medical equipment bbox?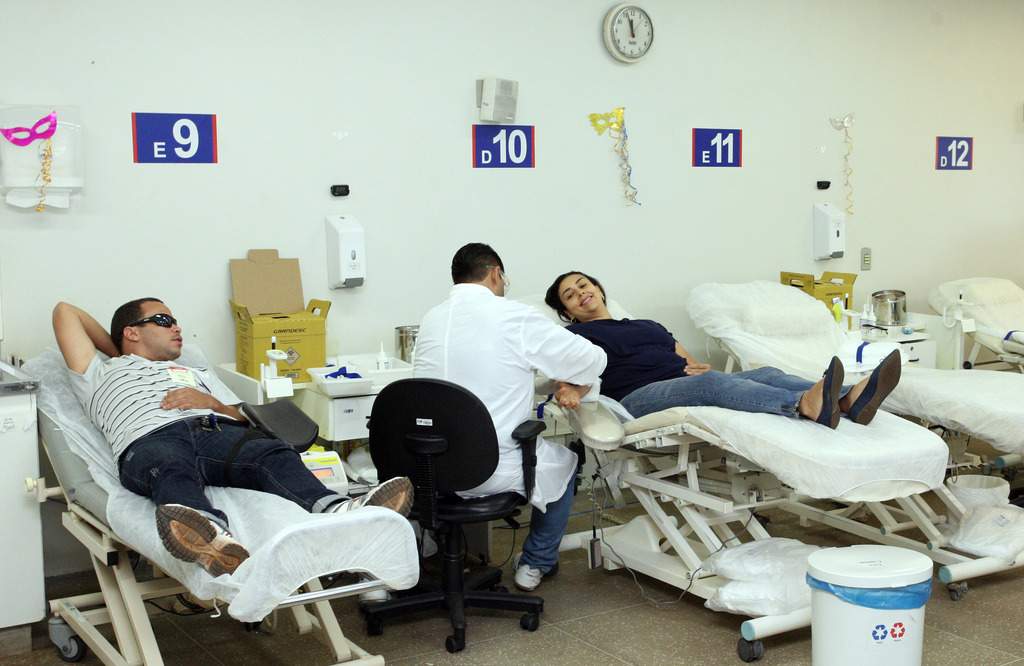
(x1=521, y1=295, x2=952, y2=663)
